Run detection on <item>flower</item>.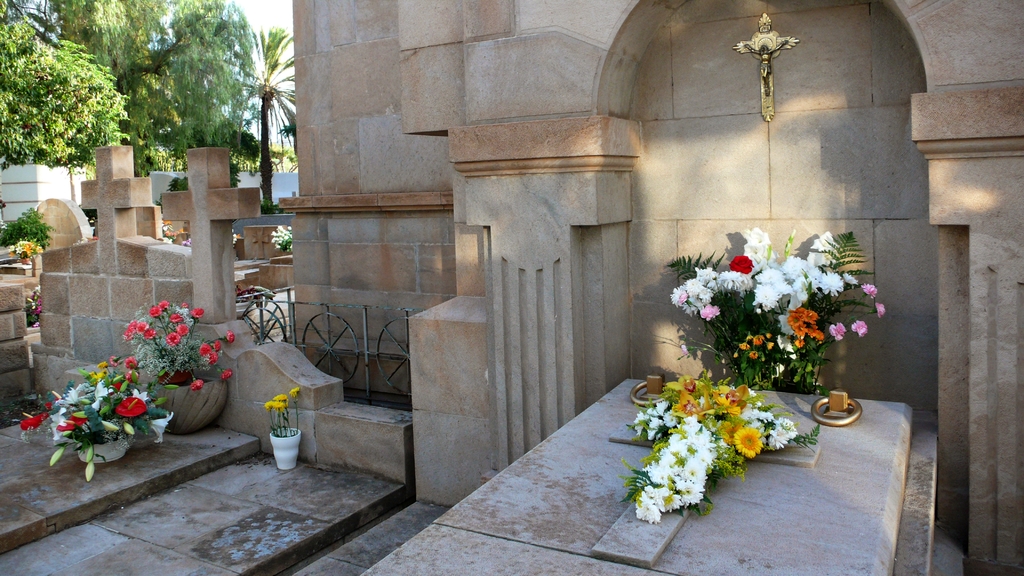
Result: [197, 341, 212, 357].
